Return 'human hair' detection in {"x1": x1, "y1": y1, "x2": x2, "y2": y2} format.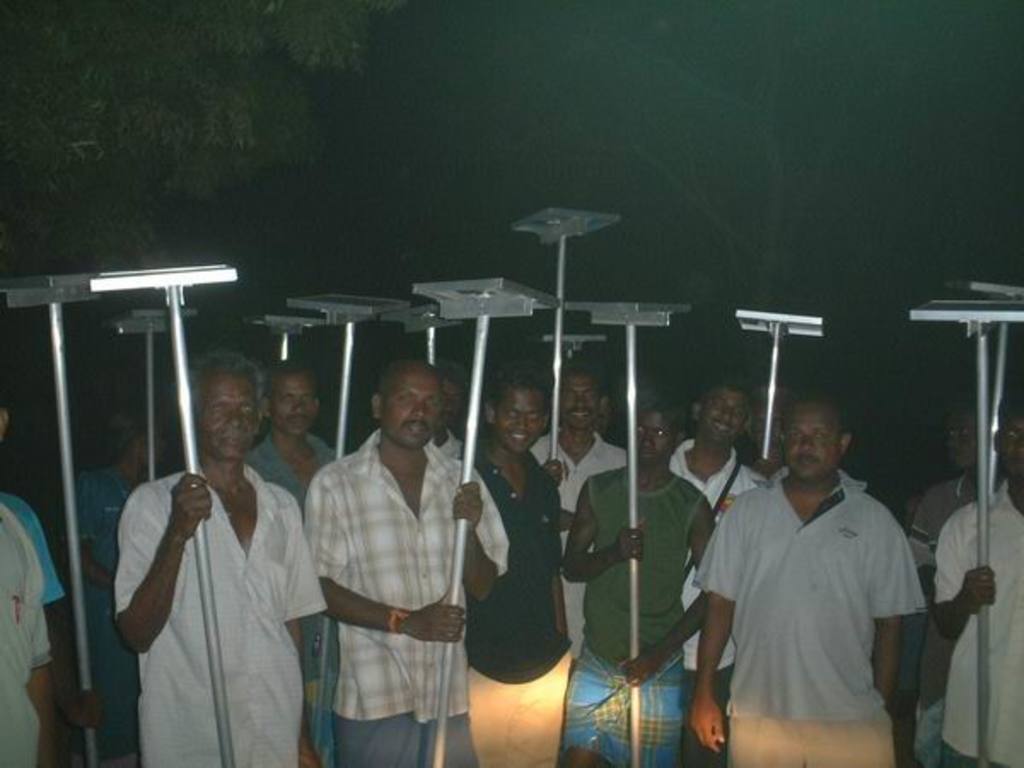
{"x1": 442, "y1": 357, "x2": 474, "y2": 393}.
